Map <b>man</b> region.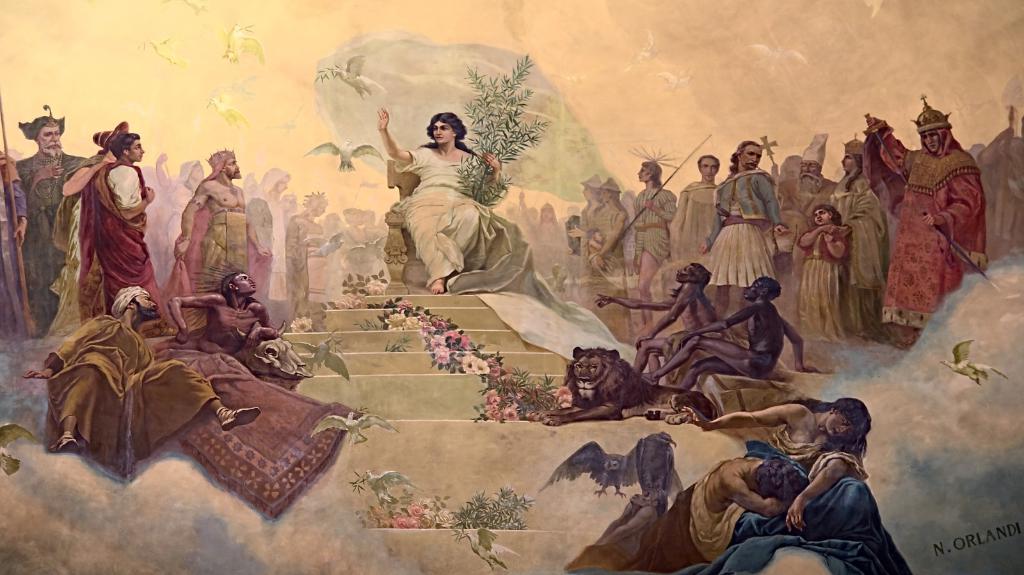
Mapped to BBox(193, 262, 277, 363).
